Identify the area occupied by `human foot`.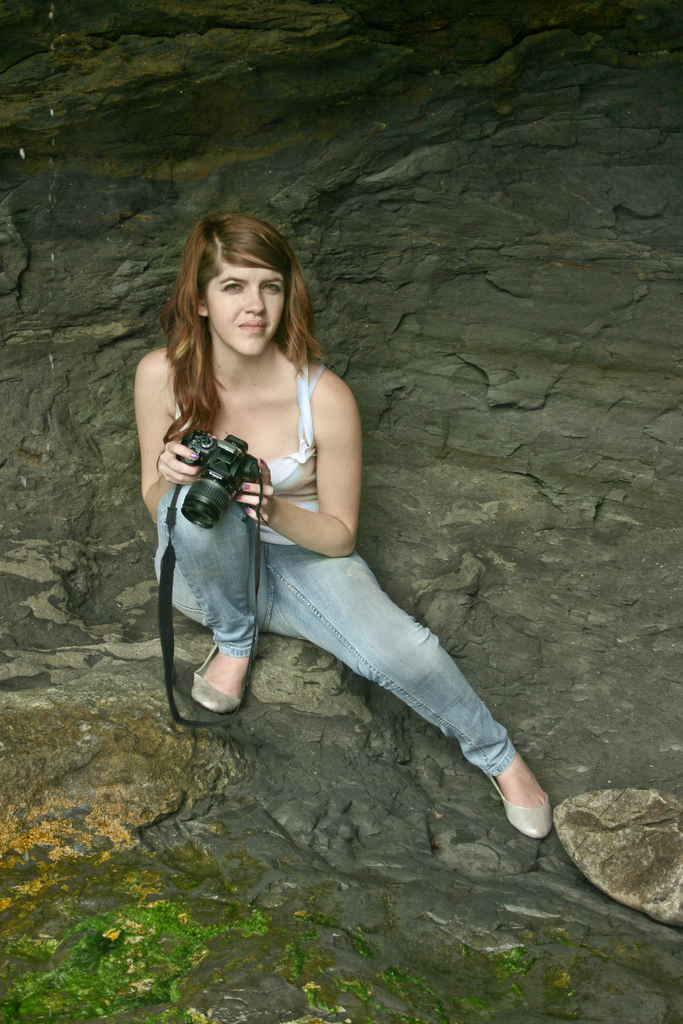
Area: region(200, 652, 249, 705).
